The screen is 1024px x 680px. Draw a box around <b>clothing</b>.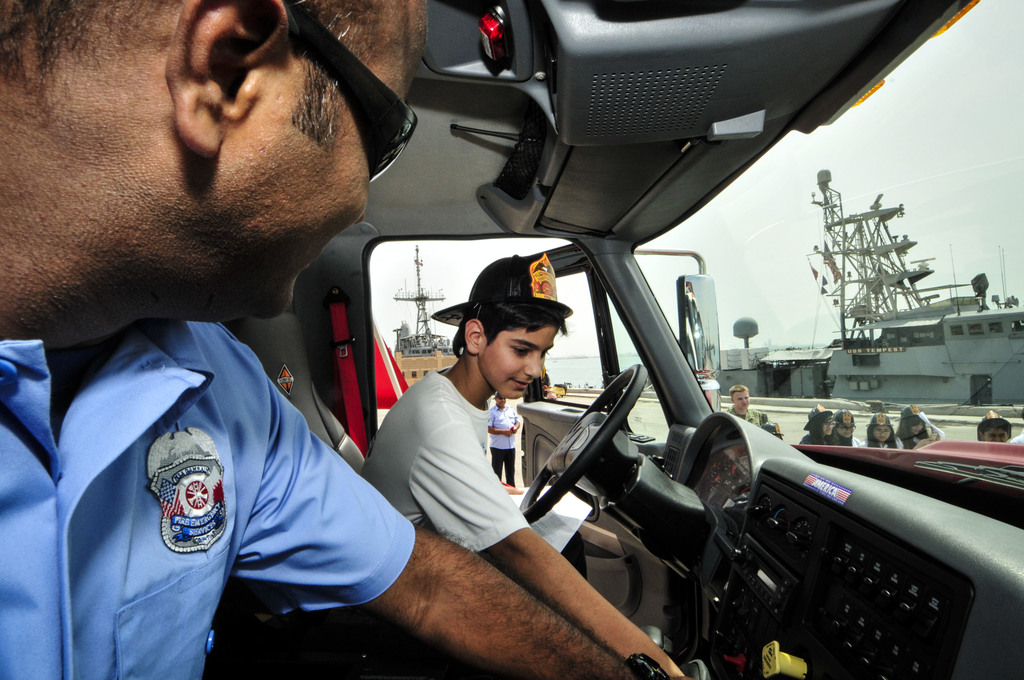
[484,412,515,480].
